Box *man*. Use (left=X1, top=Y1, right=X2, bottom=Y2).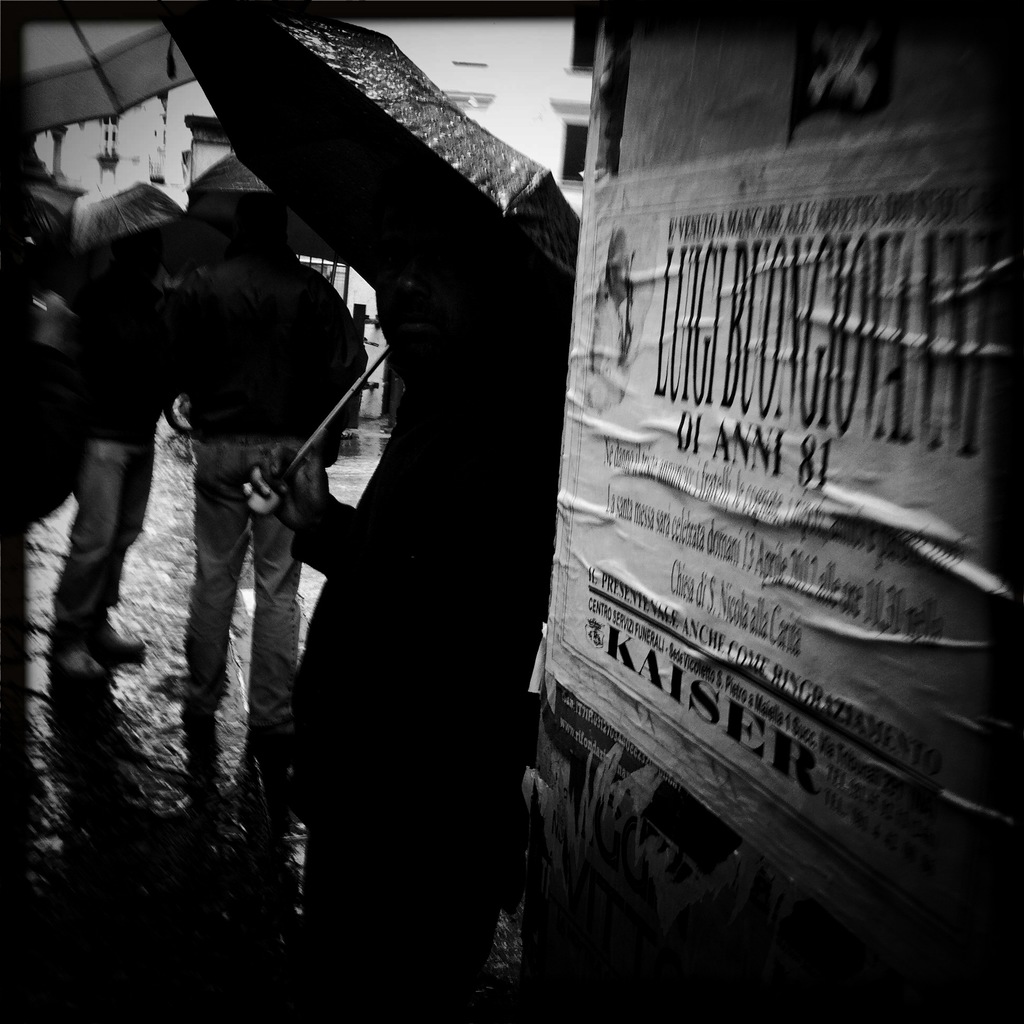
(left=157, top=194, right=369, bottom=727).
